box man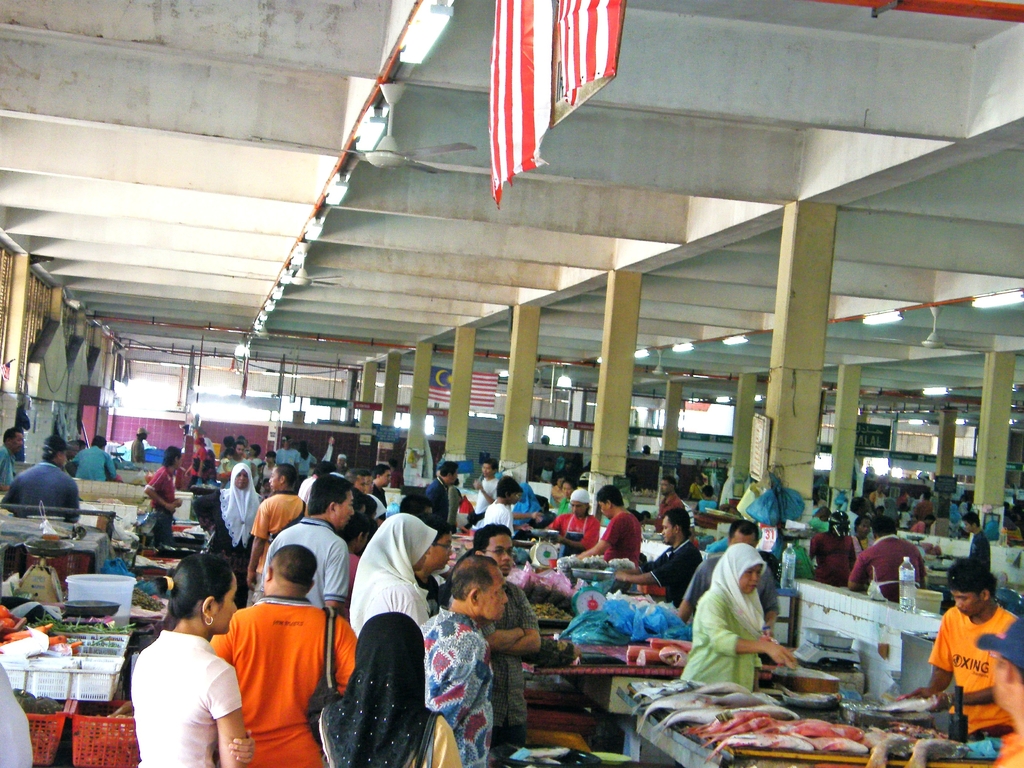
box=[273, 433, 298, 464]
